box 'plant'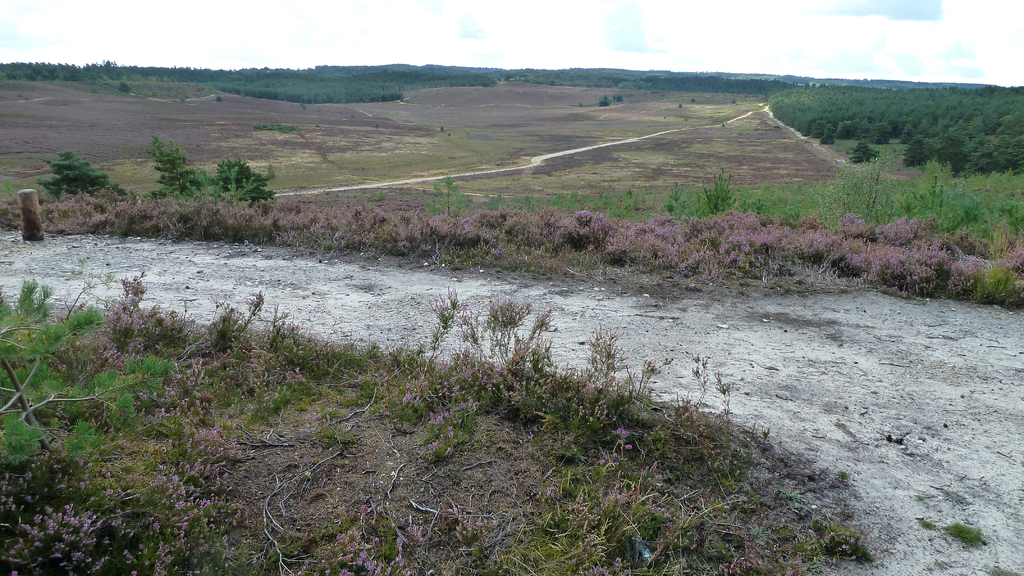
box=[144, 136, 214, 202]
